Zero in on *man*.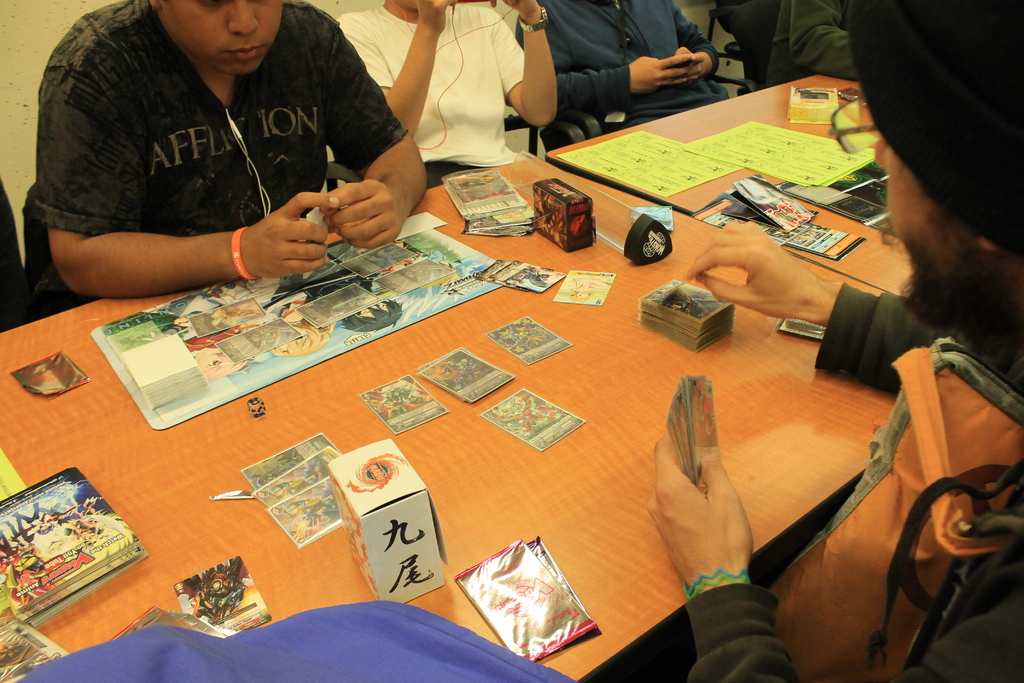
Zeroed in: x1=723, y1=0, x2=853, y2=83.
